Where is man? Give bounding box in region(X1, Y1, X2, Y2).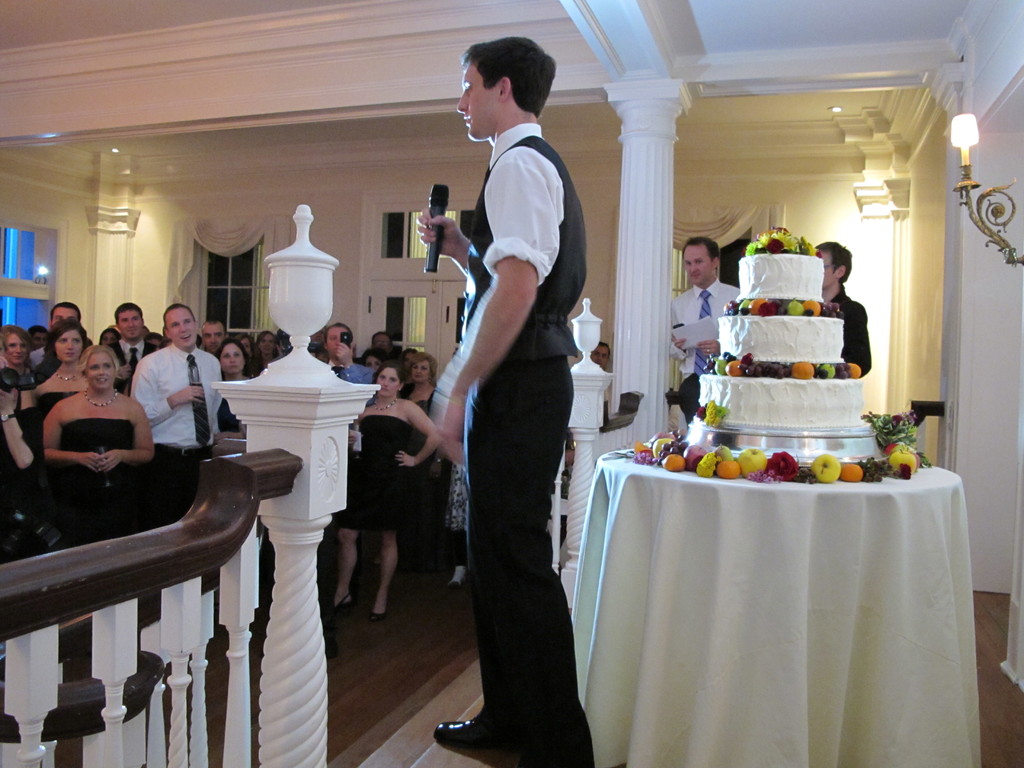
region(320, 322, 377, 405).
